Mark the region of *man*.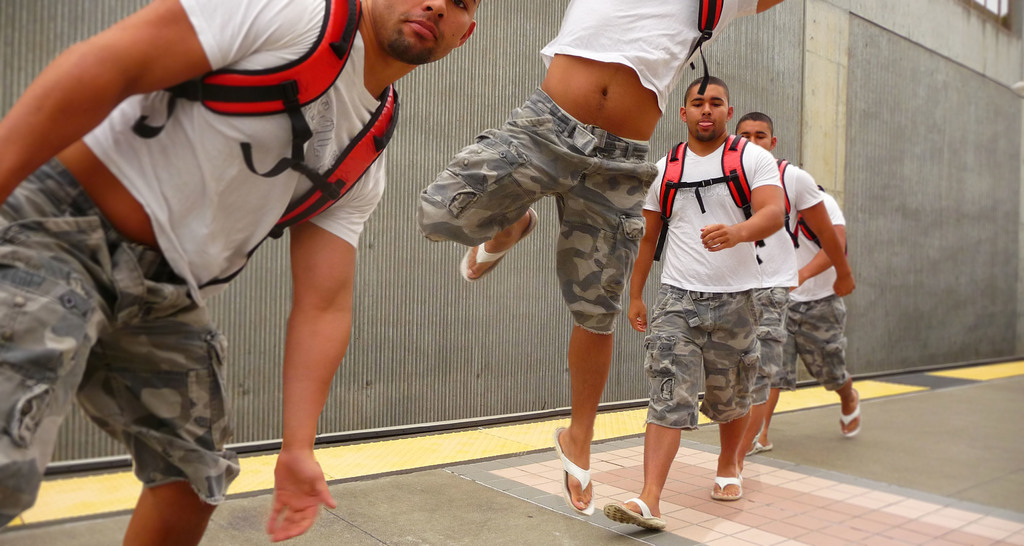
Region: [x1=596, y1=73, x2=785, y2=533].
